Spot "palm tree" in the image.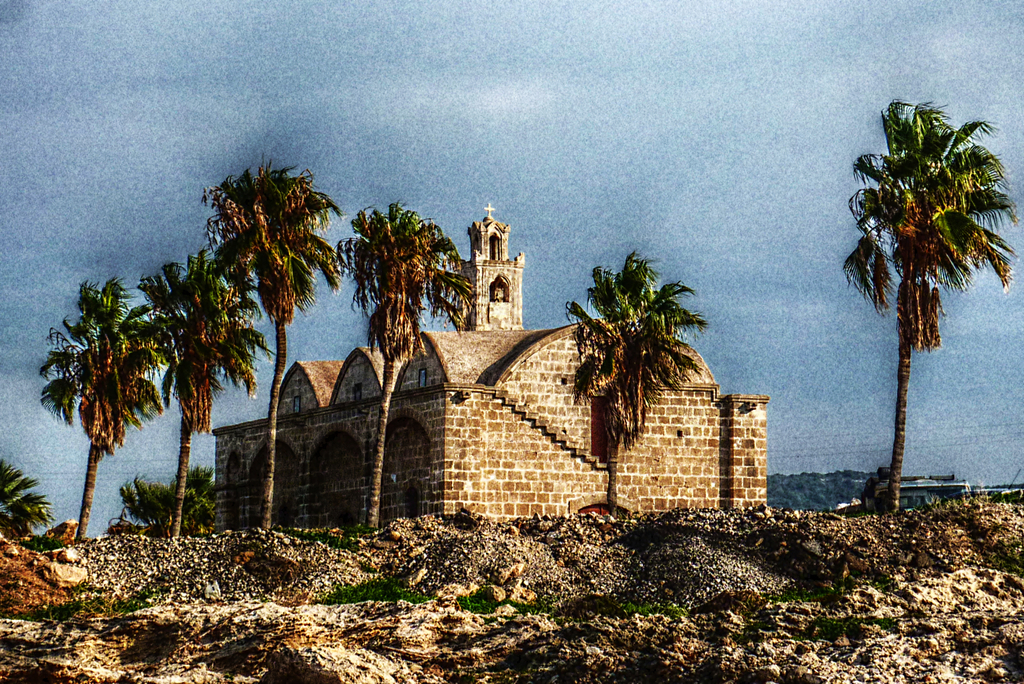
"palm tree" found at box(204, 160, 346, 528).
